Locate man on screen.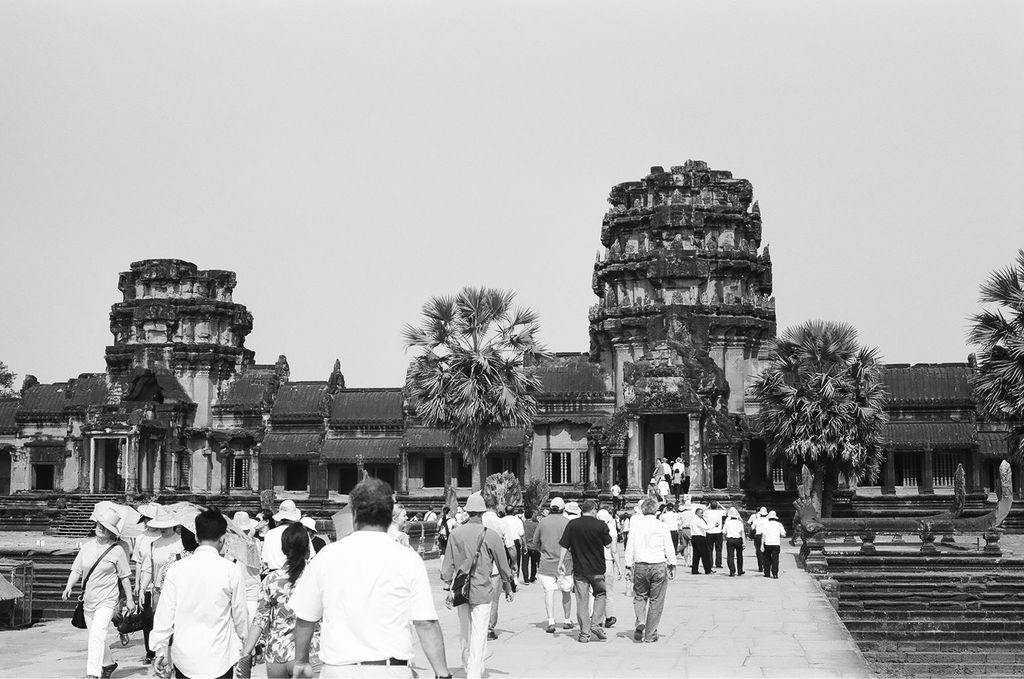
On screen at 551, 498, 623, 636.
